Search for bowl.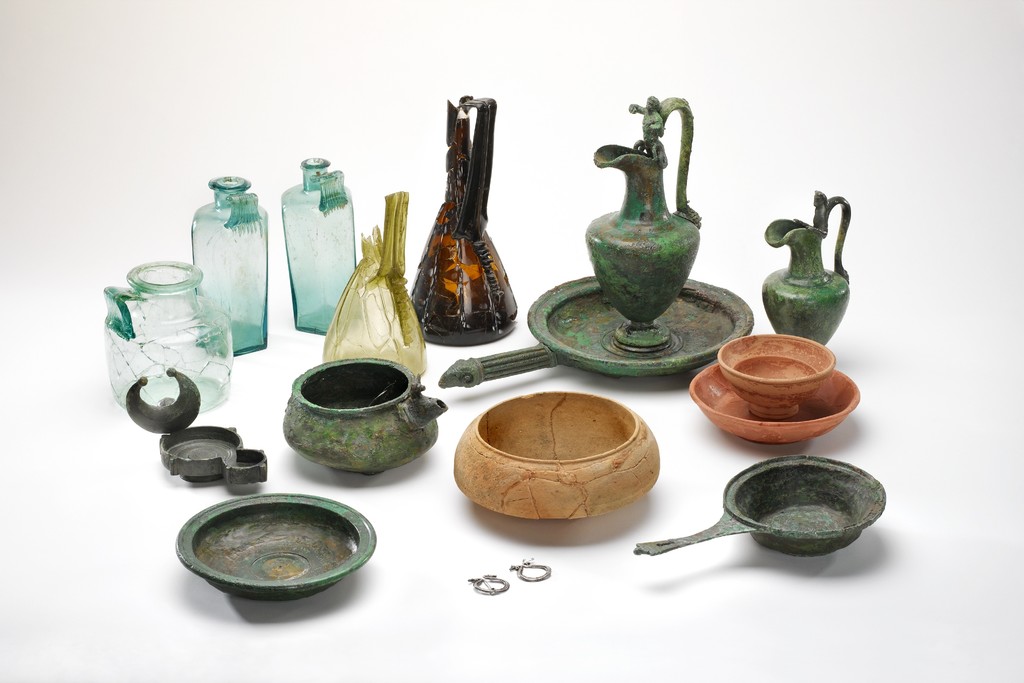
Found at rect(717, 333, 835, 422).
